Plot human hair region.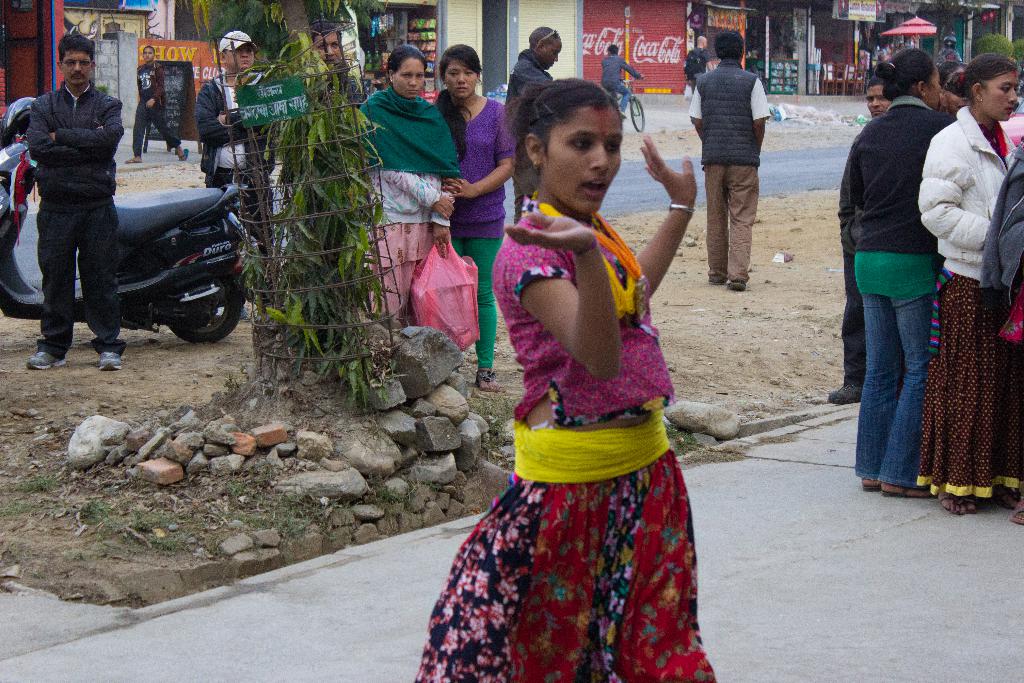
Plotted at Rect(59, 31, 95, 56).
